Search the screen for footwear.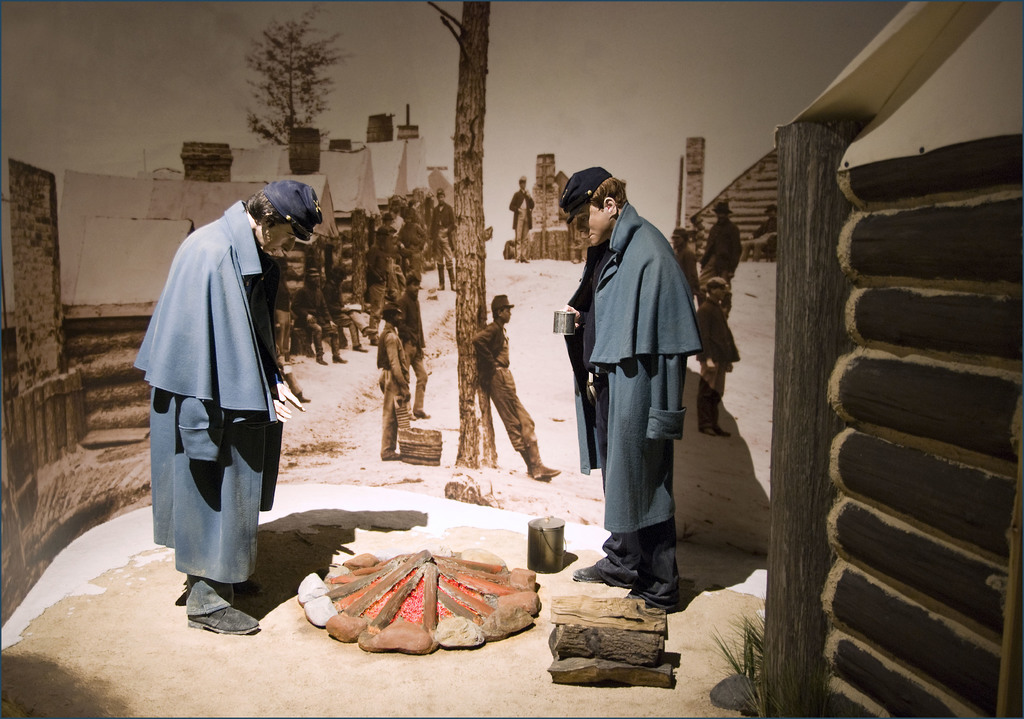
Found at <region>381, 452, 403, 463</region>.
